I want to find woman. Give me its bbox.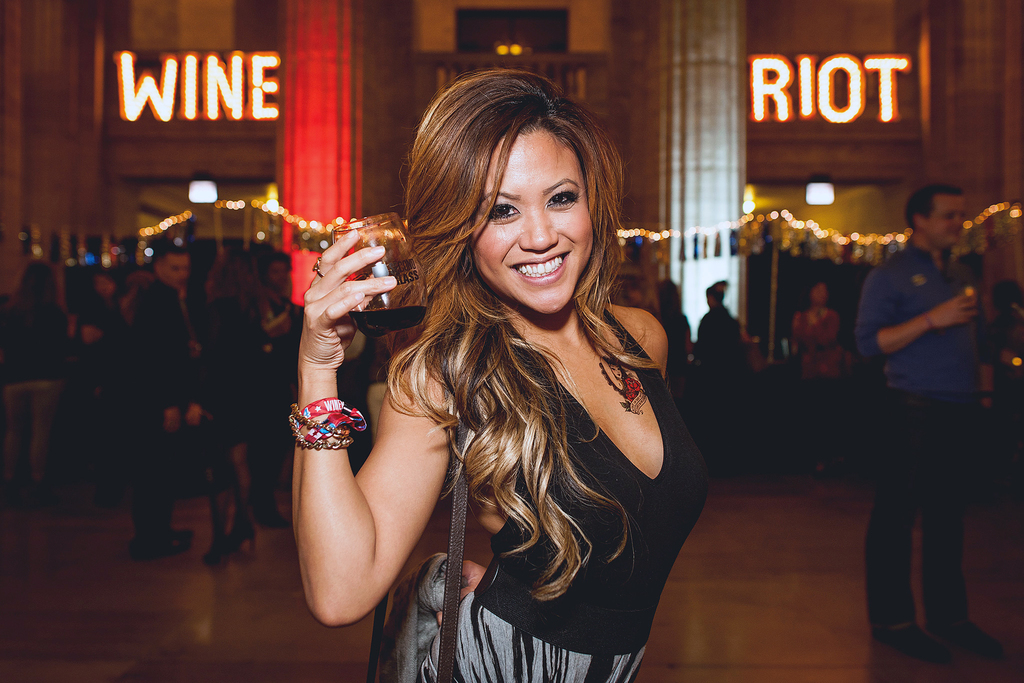
BBox(792, 283, 842, 473).
